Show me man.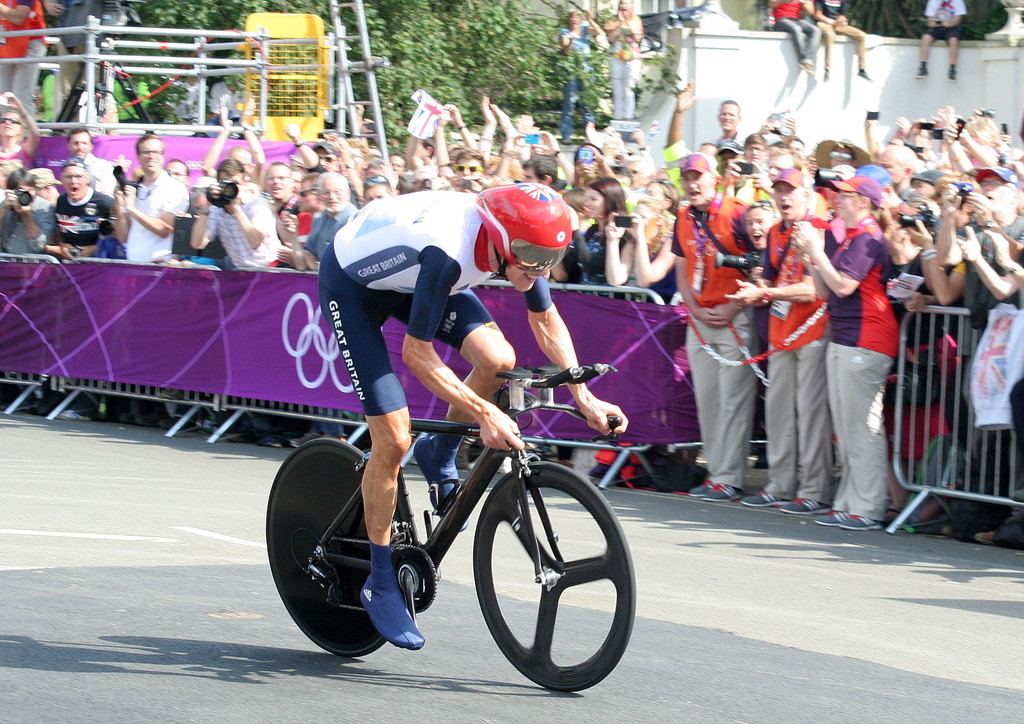
man is here: (x1=262, y1=159, x2=308, y2=230).
